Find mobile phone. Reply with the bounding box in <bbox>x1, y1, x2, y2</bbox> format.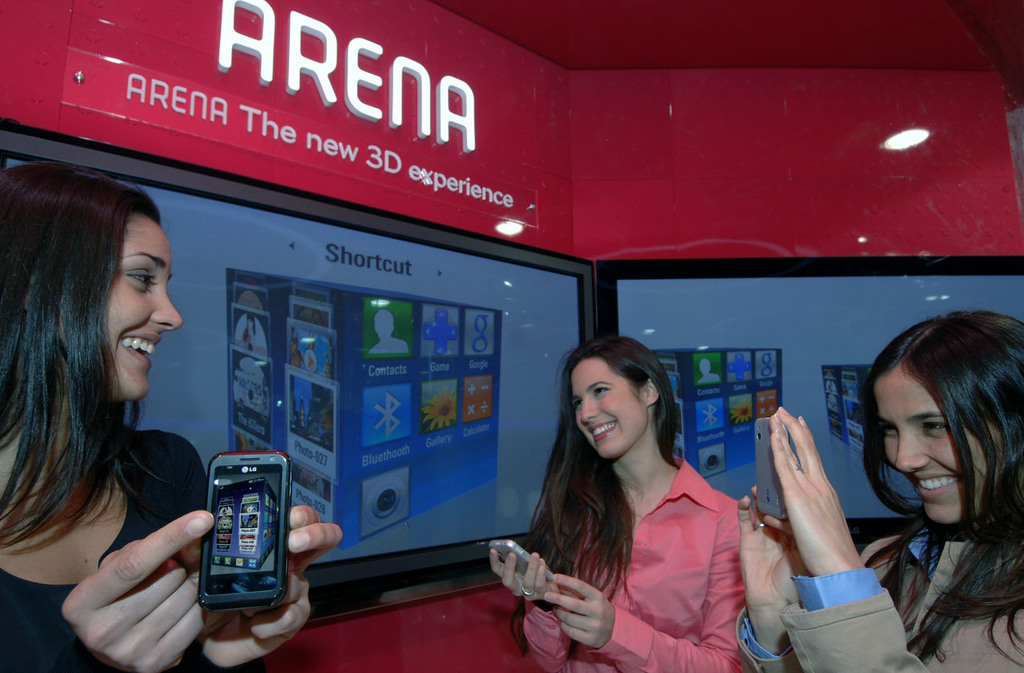
<bbox>754, 417, 786, 519</bbox>.
